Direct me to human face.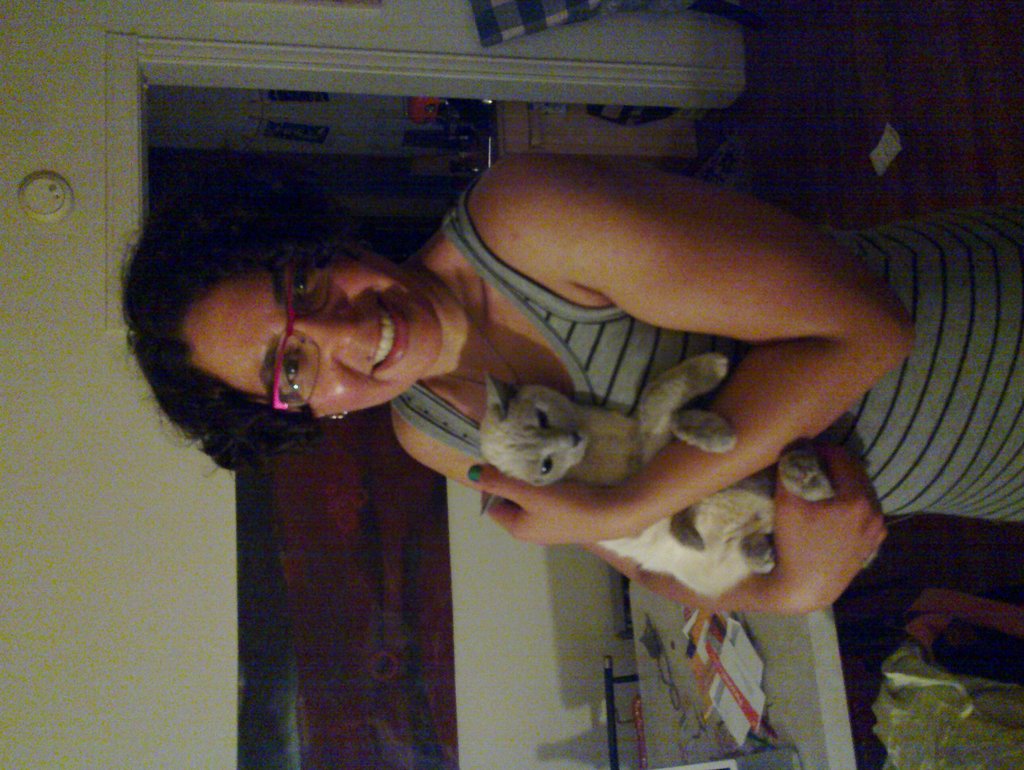
Direction: (left=176, top=242, right=444, bottom=420).
